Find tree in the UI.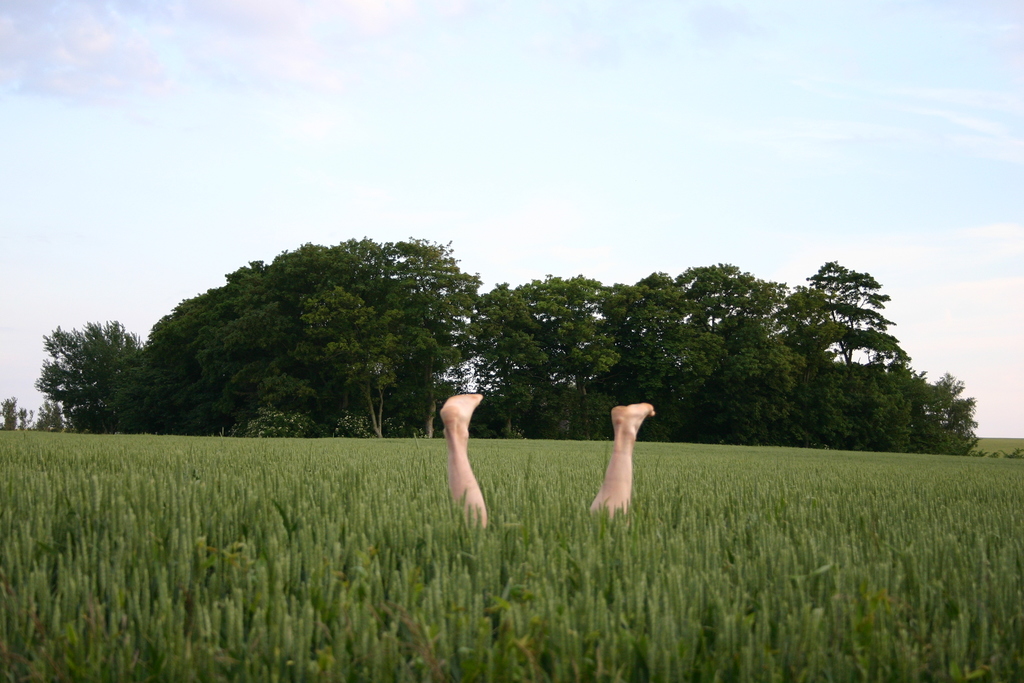
UI element at 36:314:129:436.
